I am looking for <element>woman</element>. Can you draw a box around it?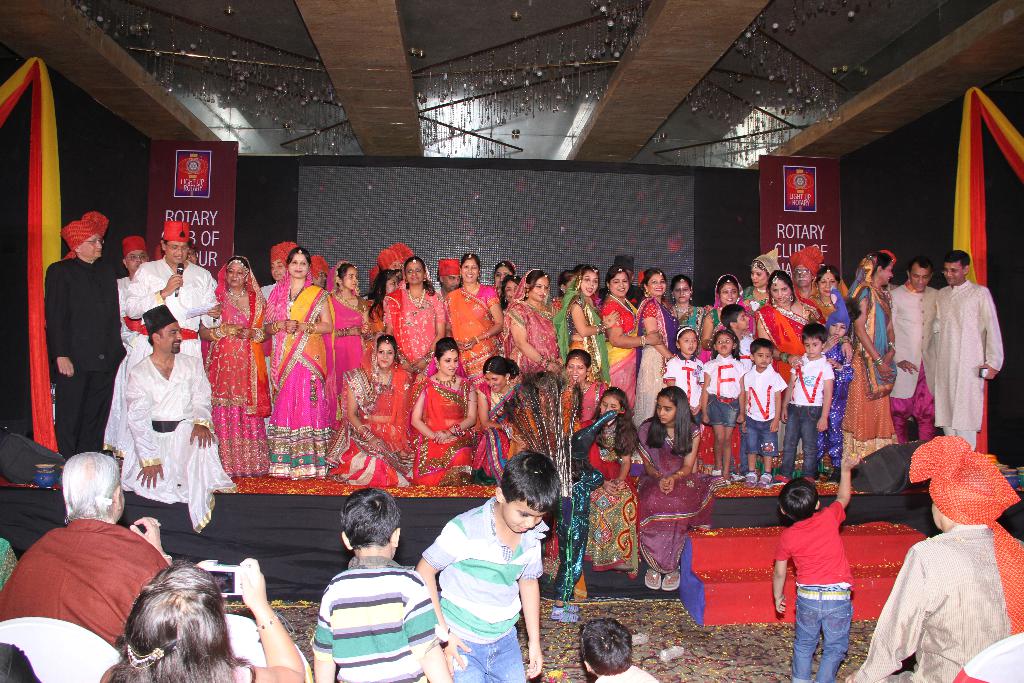
Sure, the bounding box is [left=841, top=252, right=895, bottom=463].
